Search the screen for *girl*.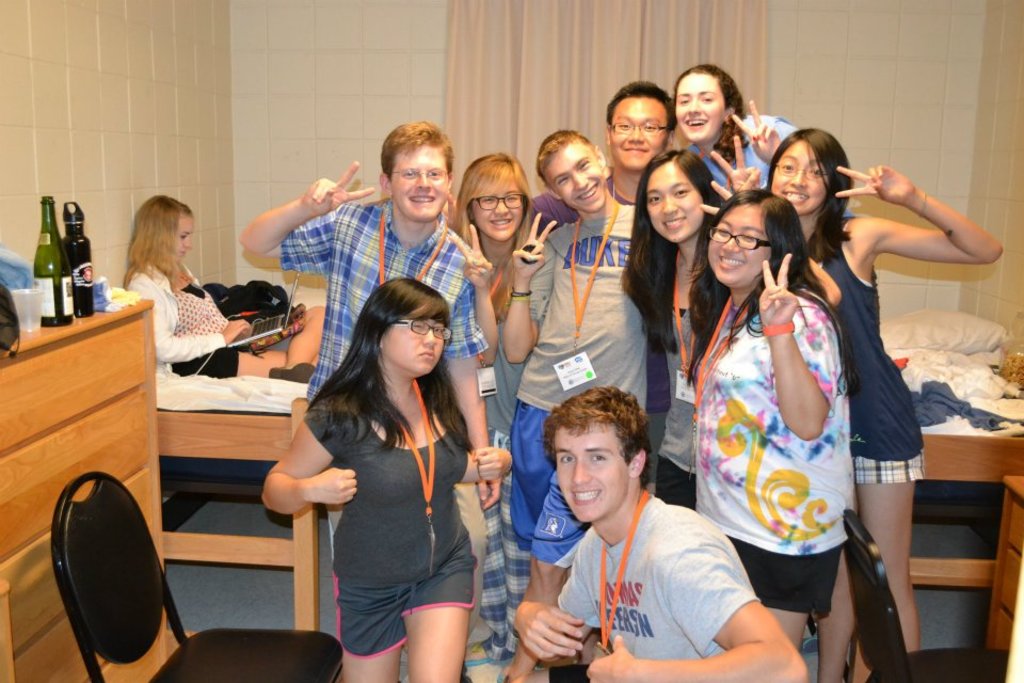
Found at Rect(444, 154, 563, 682).
